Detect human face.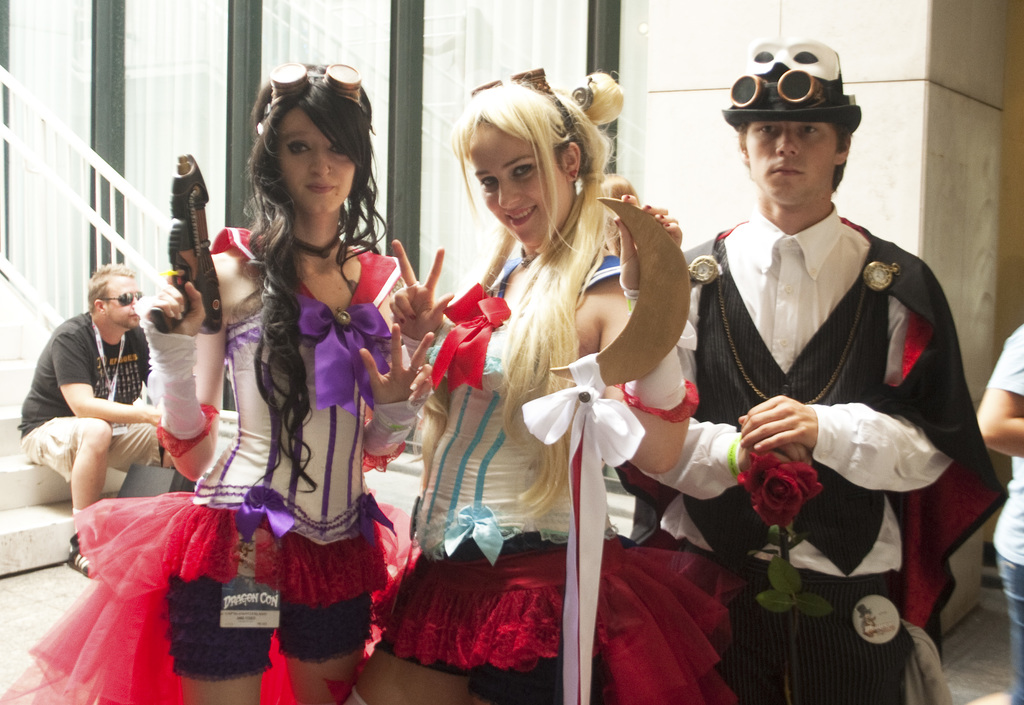
Detected at (105,269,147,331).
